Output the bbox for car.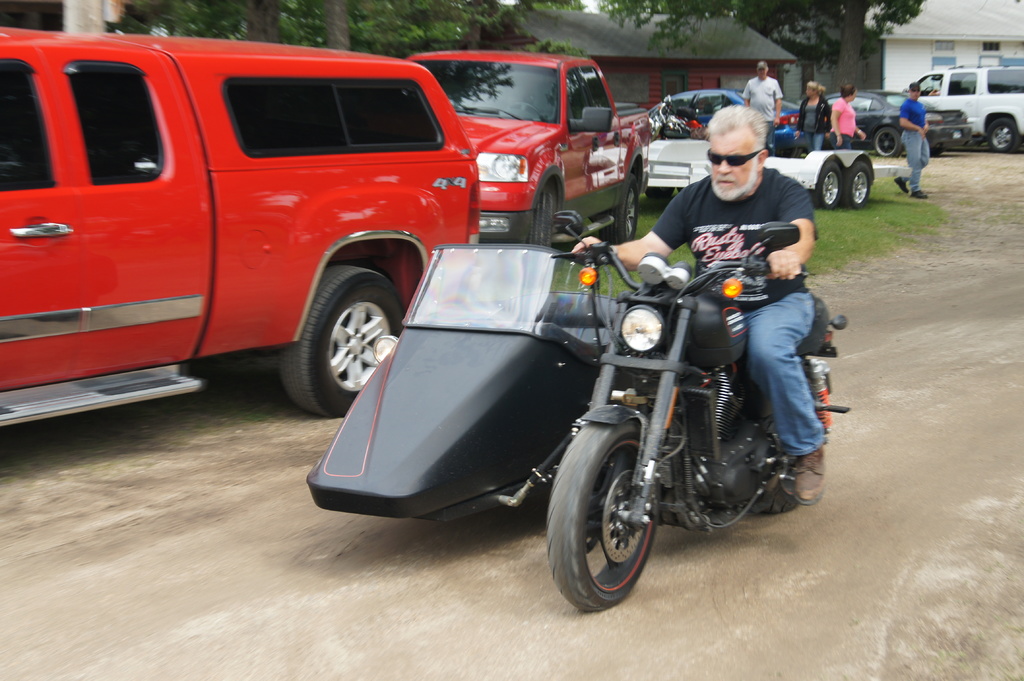
x1=404, y1=49, x2=651, y2=244.
